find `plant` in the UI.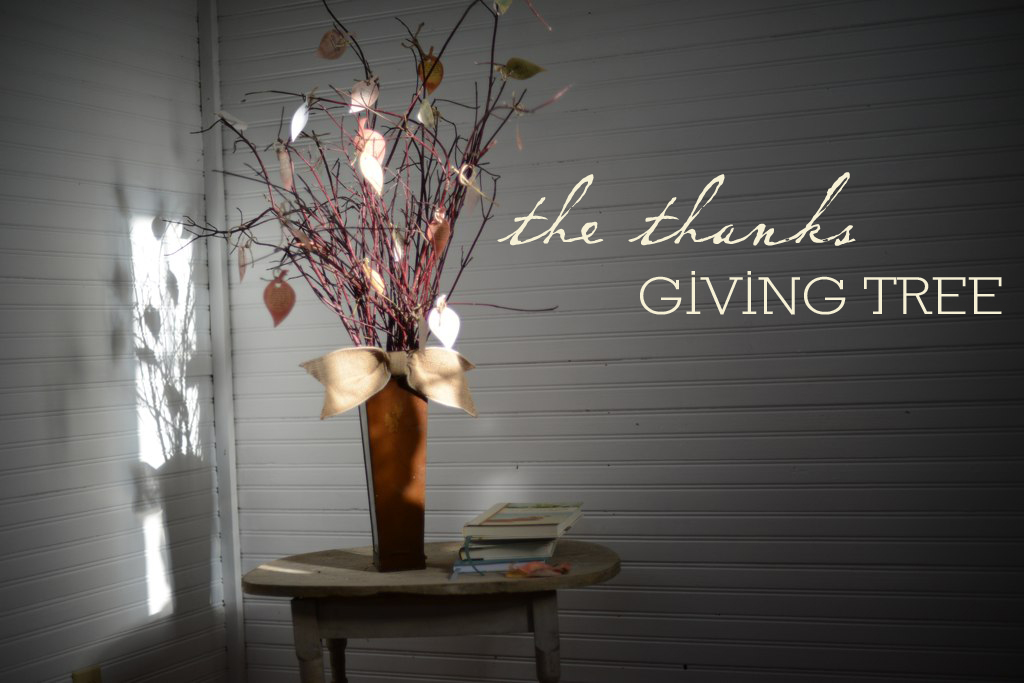
UI element at region(147, 0, 579, 346).
